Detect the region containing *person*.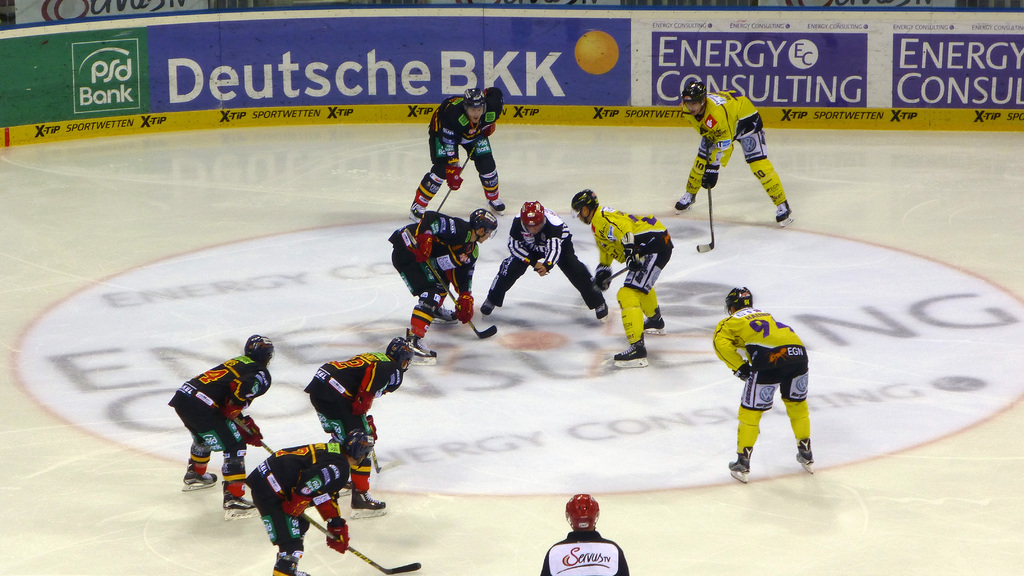
[408,87,507,223].
